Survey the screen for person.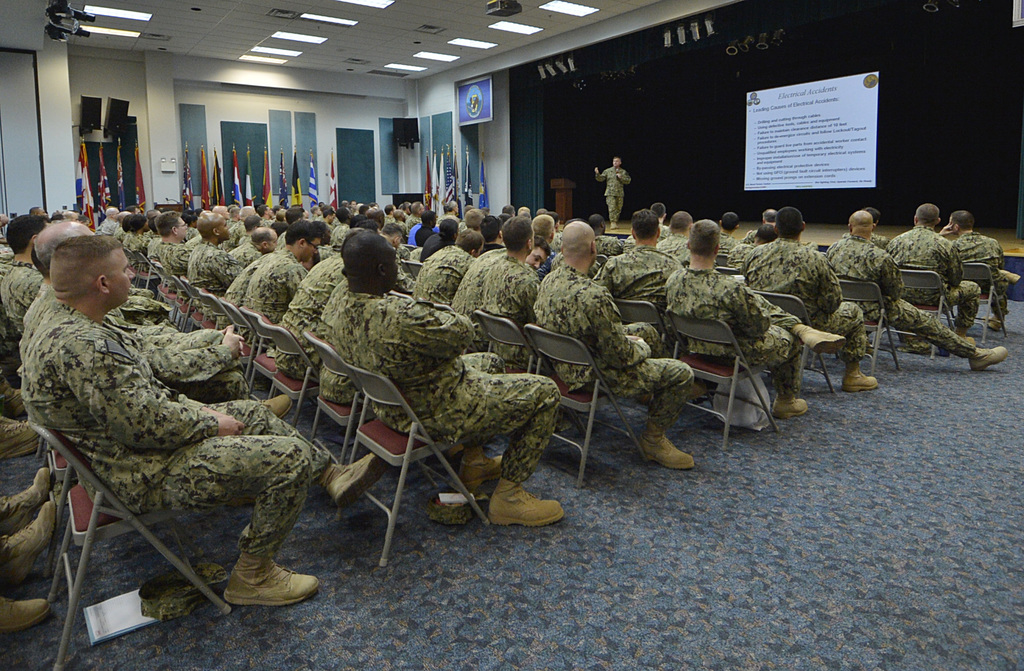
Survey found: locate(590, 157, 637, 233).
